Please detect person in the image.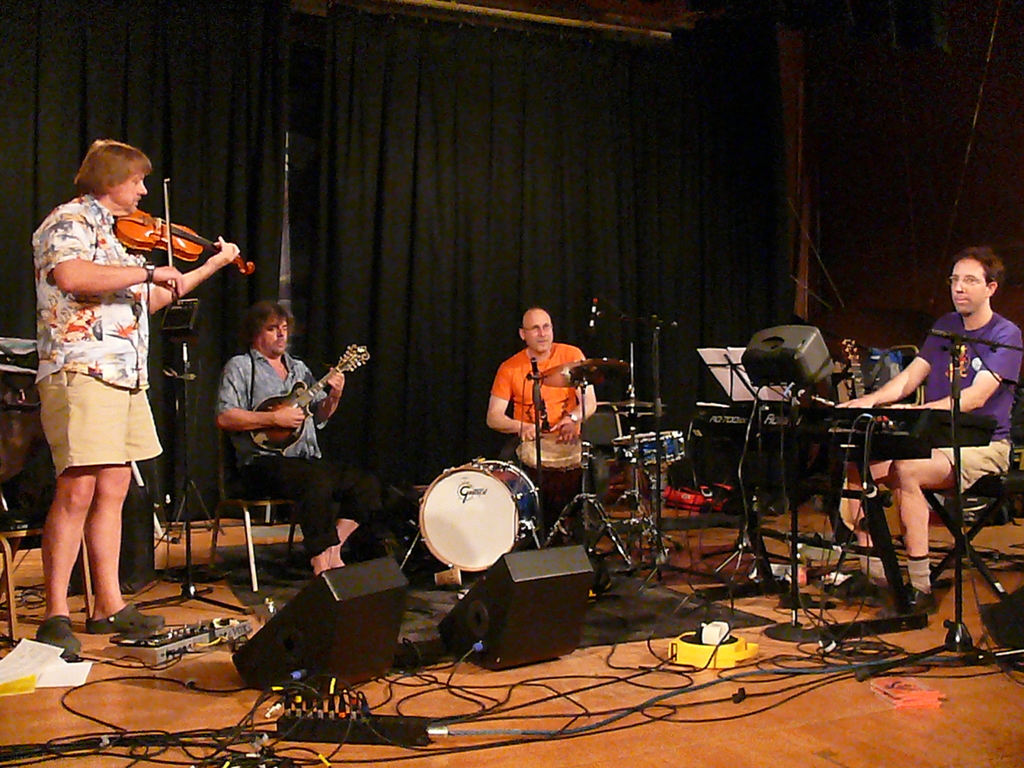
x1=828, y1=246, x2=1023, y2=620.
